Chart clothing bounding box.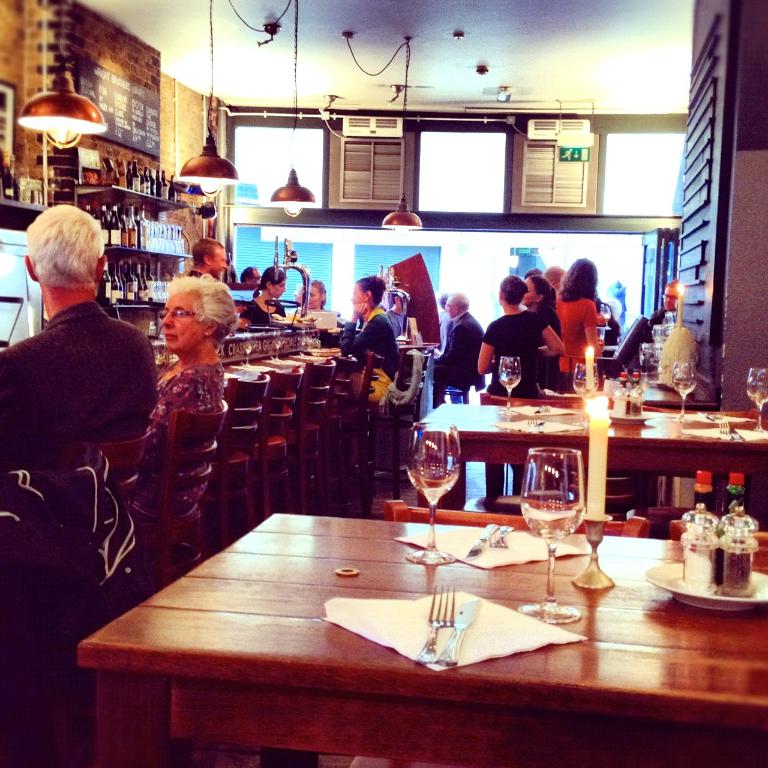
Charted: box=[238, 294, 291, 331].
